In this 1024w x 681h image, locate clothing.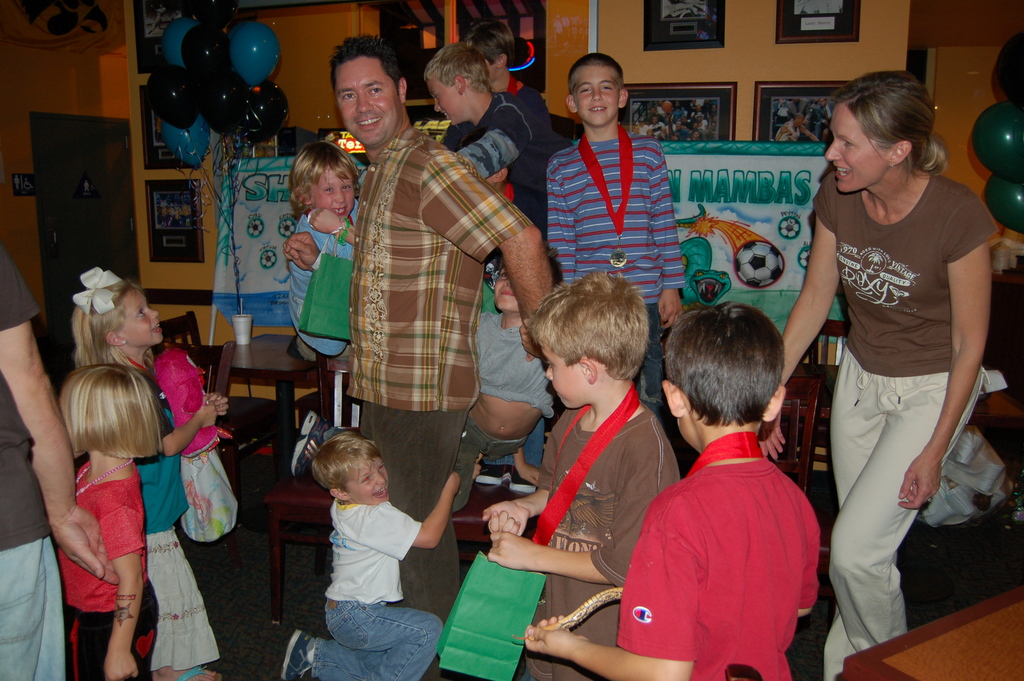
Bounding box: (57,454,161,680).
